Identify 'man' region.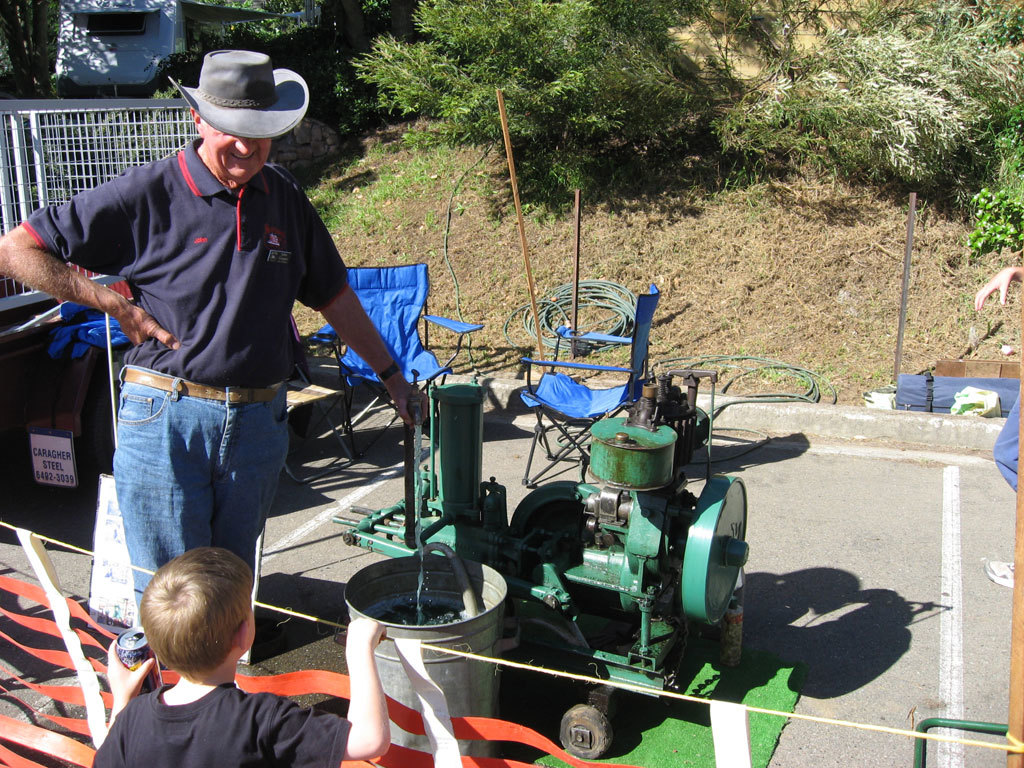
Region: [48,71,363,673].
